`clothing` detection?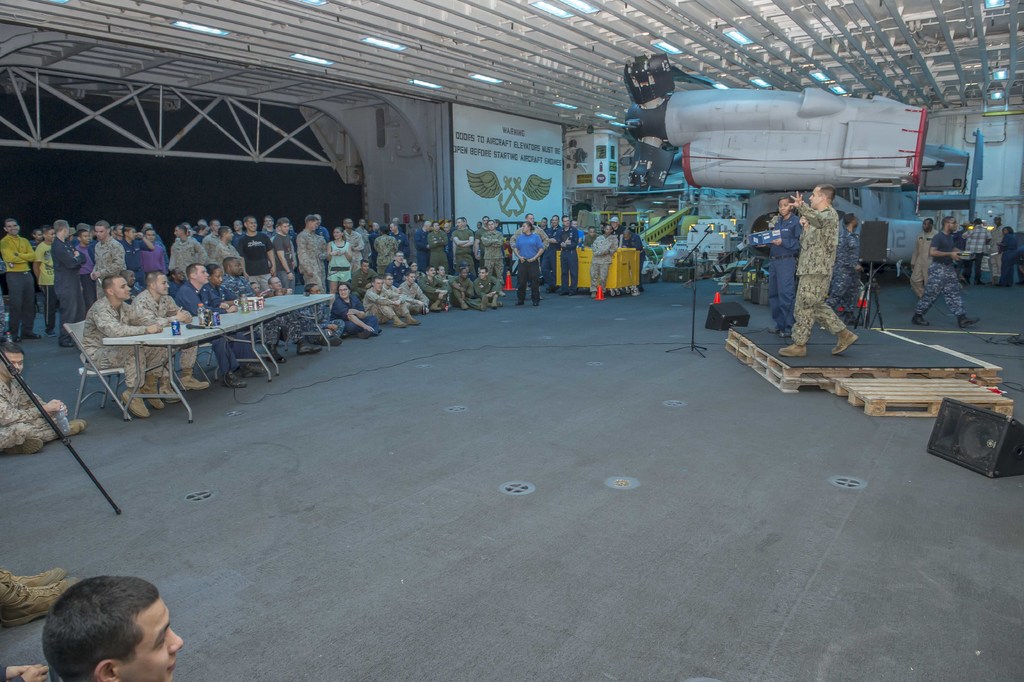
BBox(545, 226, 561, 284)
